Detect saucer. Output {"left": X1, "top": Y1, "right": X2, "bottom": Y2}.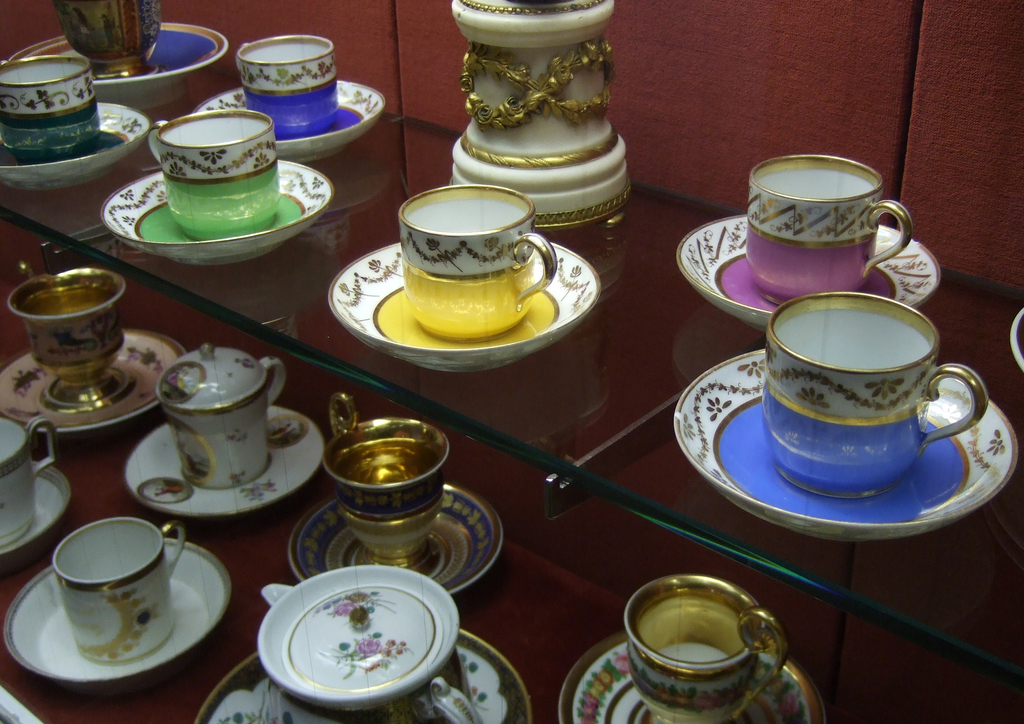
{"left": 125, "top": 400, "right": 321, "bottom": 519}.
